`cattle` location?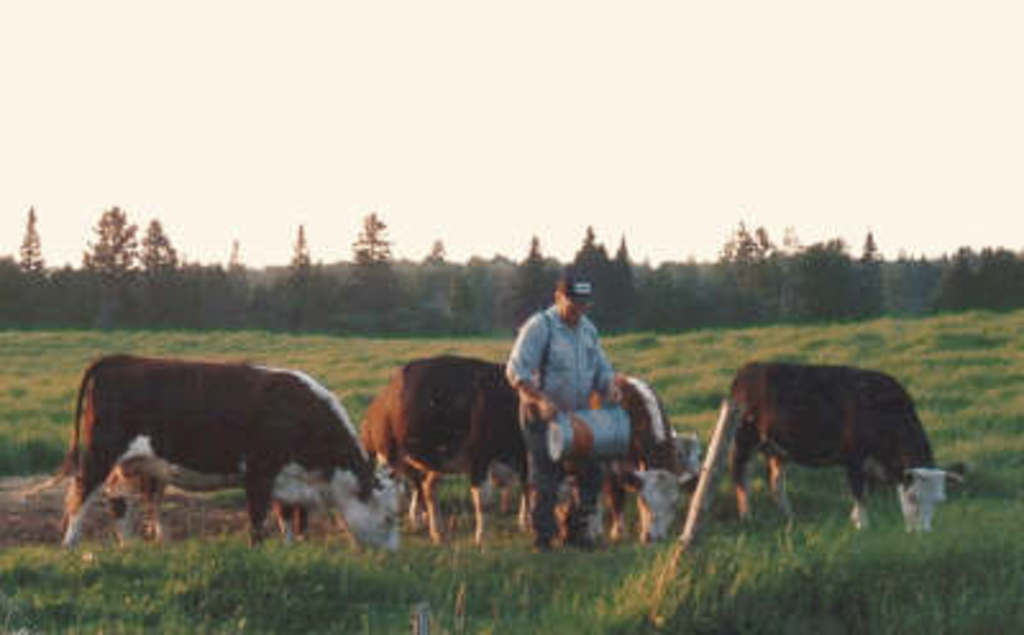
x1=727, y1=366, x2=963, y2=525
